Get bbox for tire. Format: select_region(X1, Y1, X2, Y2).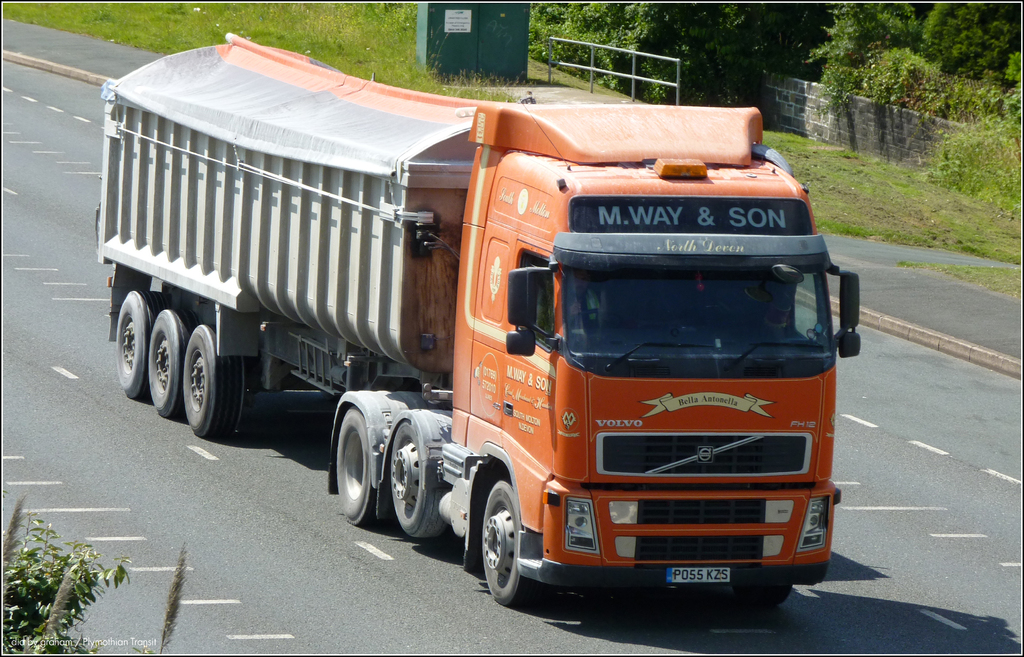
select_region(388, 423, 444, 541).
